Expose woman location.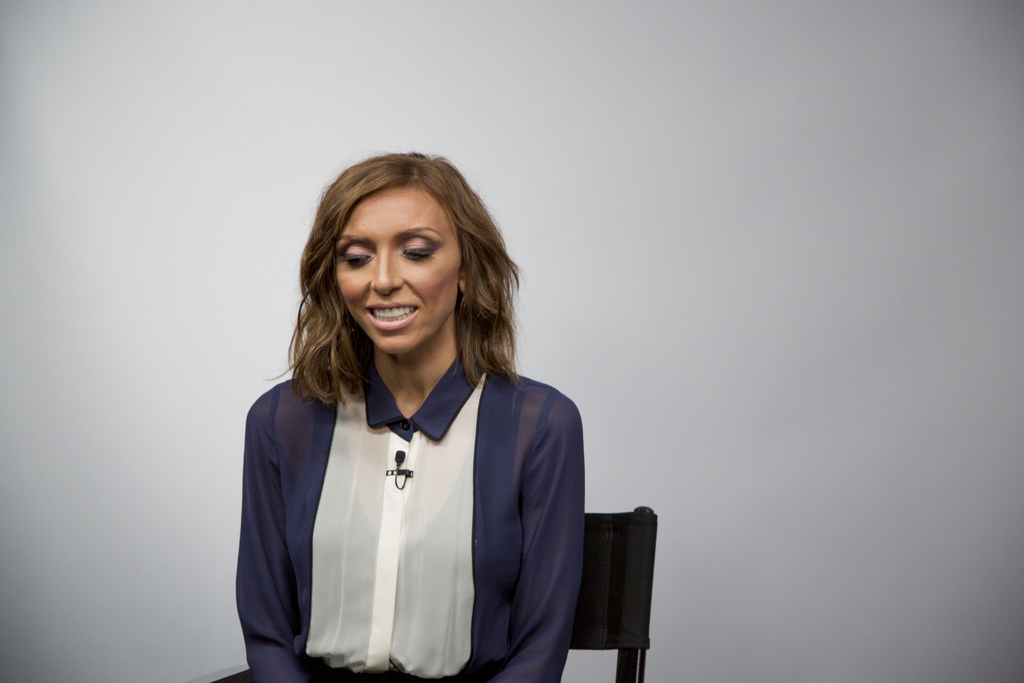
Exposed at {"left": 219, "top": 150, "right": 599, "bottom": 682}.
